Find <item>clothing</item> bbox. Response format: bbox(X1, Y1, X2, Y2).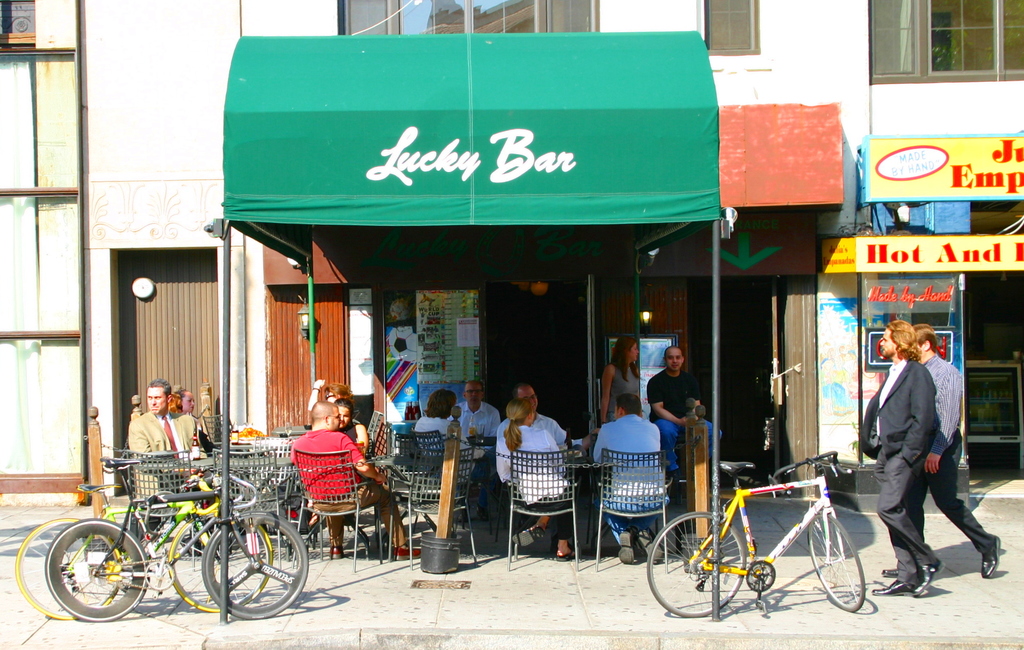
bbox(595, 414, 662, 539).
